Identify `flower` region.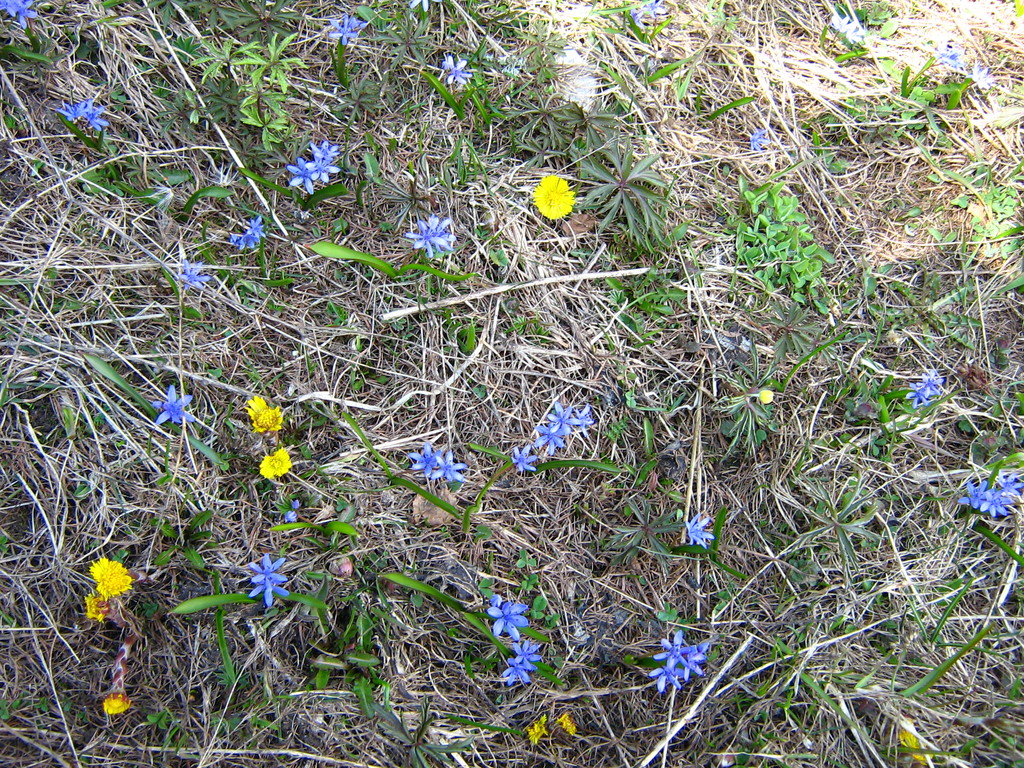
Region: box=[638, 0, 667, 24].
